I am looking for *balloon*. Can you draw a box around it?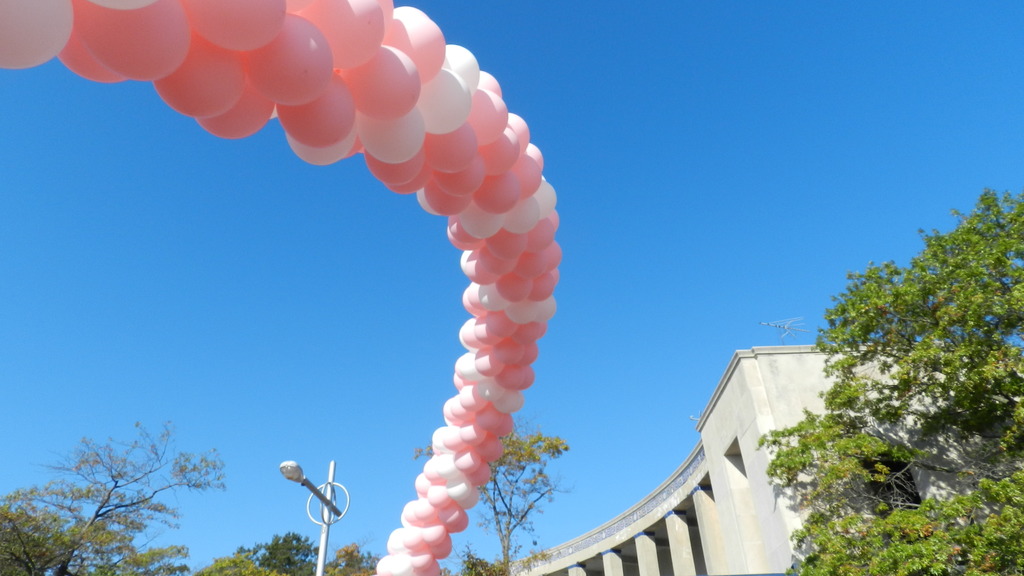
Sure, the bounding box is 539/293/559/321.
